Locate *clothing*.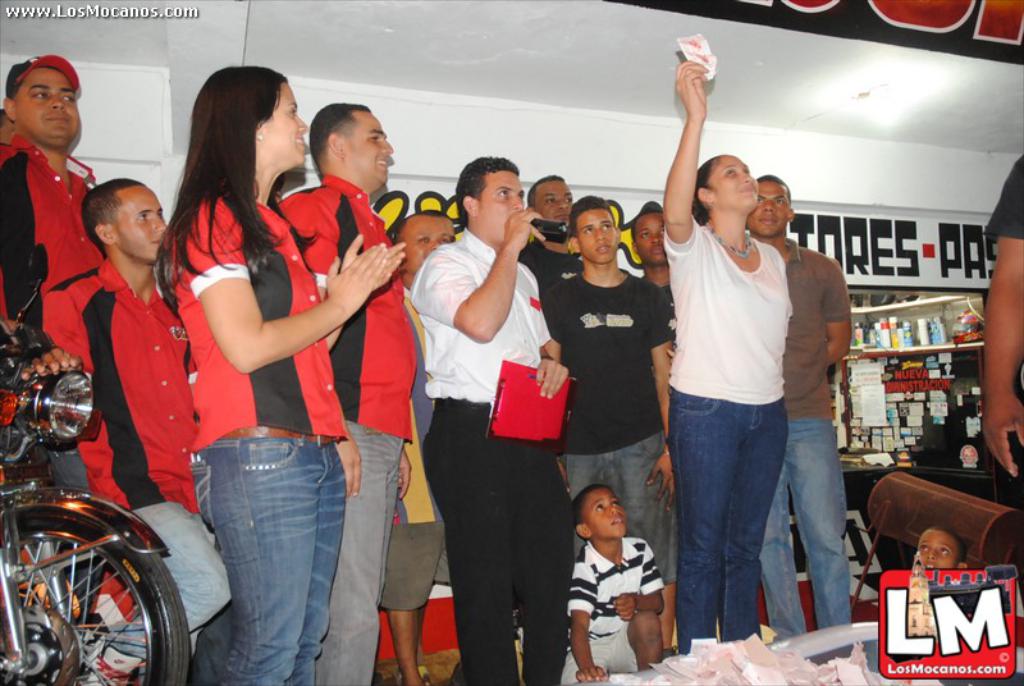
Bounding box: bbox=[554, 534, 666, 685].
